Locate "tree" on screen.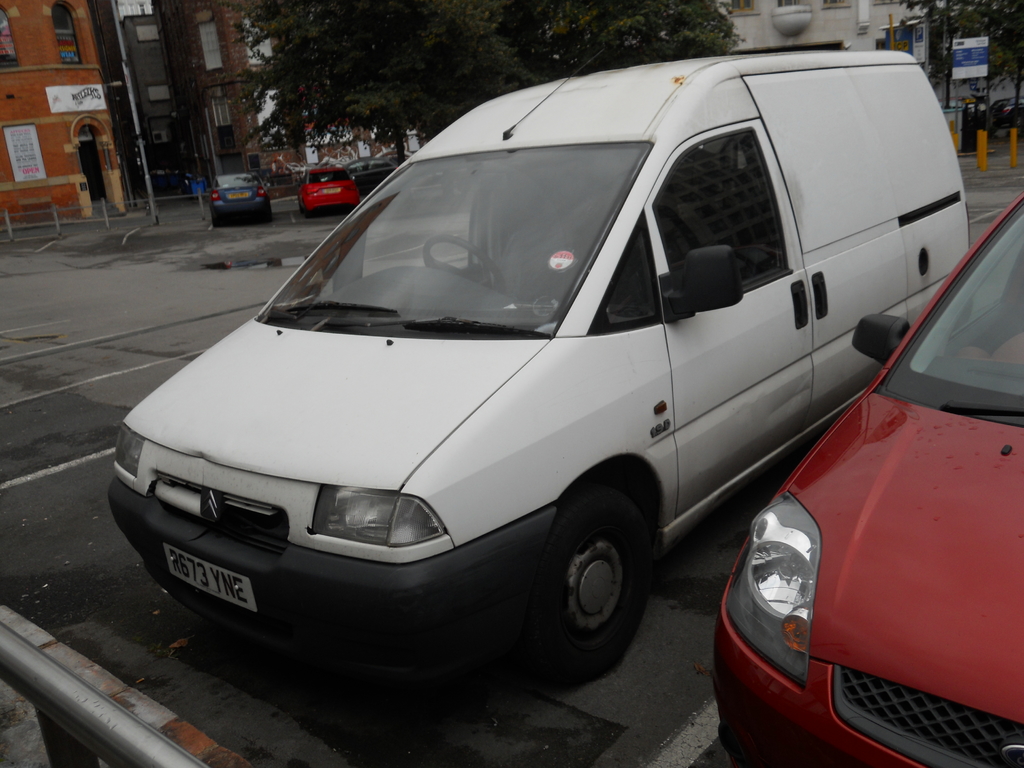
On screen at region(218, 0, 514, 173).
